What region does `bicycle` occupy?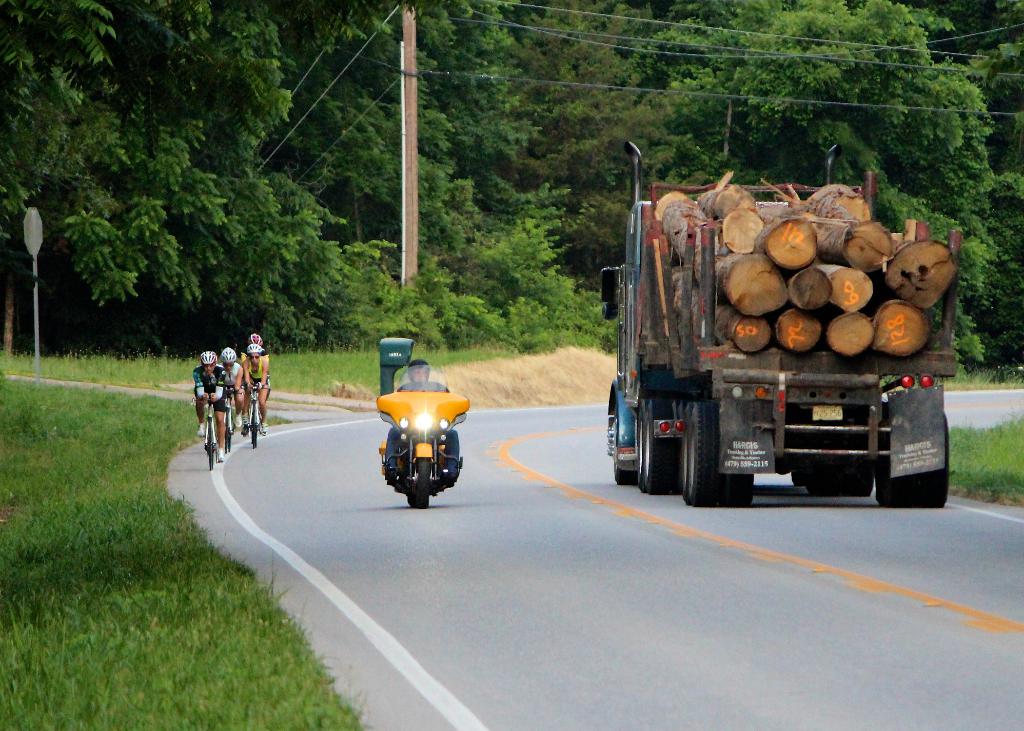
Rect(222, 385, 235, 456).
